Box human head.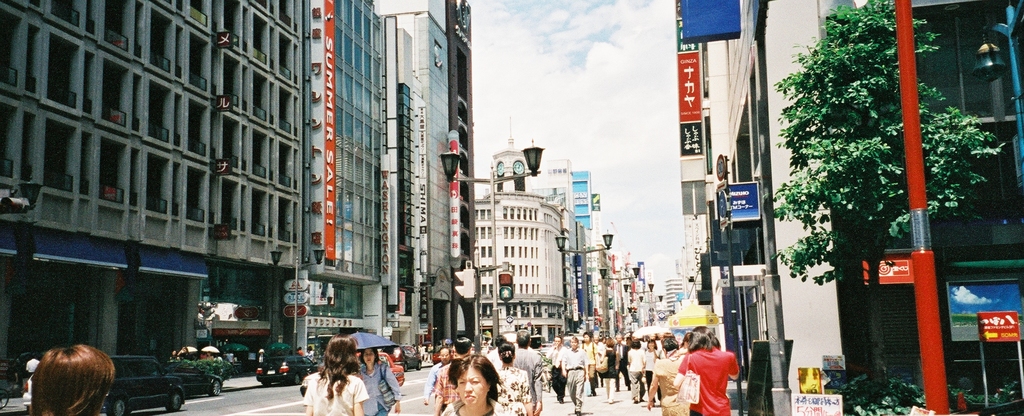
region(436, 345, 450, 367).
